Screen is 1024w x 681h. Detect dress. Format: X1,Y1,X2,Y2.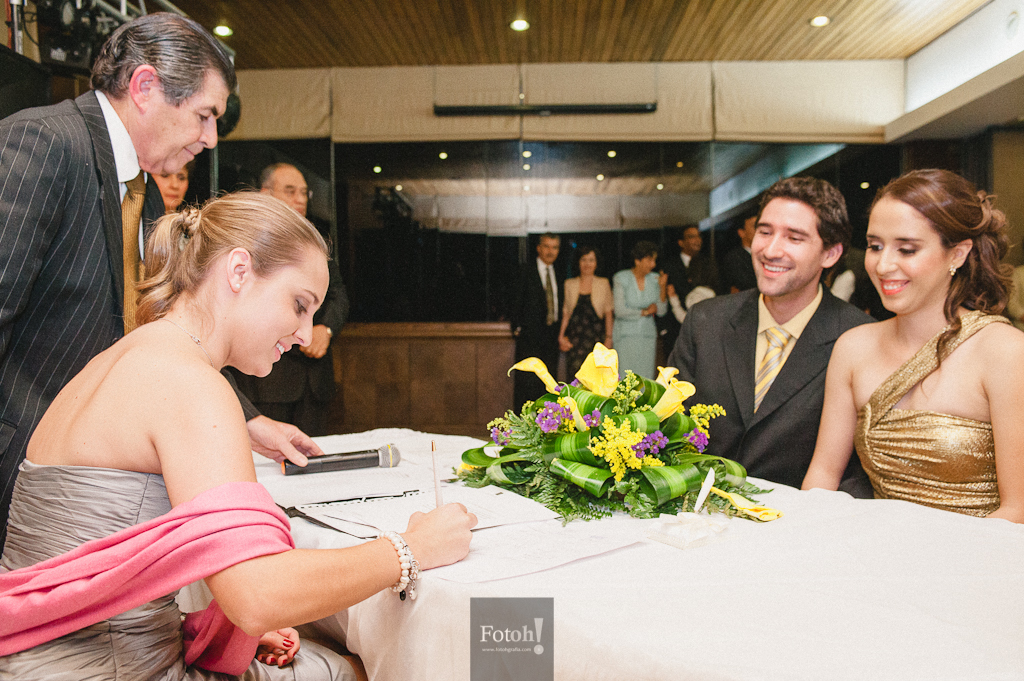
564,289,604,383.
